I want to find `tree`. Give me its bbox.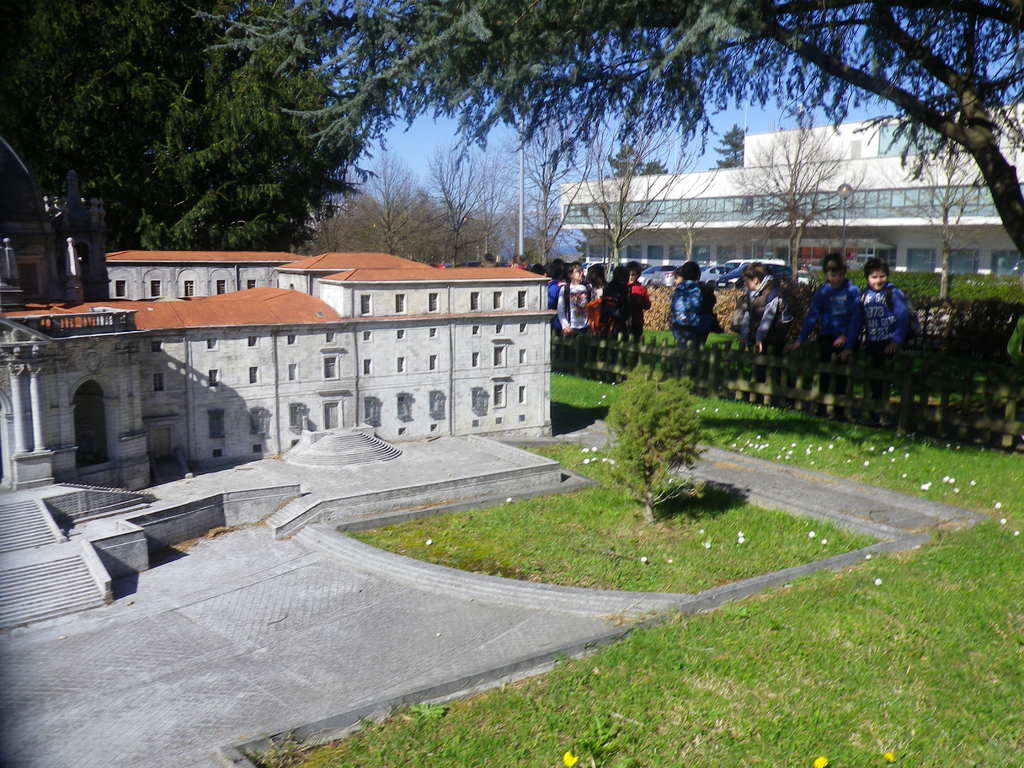
[left=0, top=3, right=376, bottom=268].
